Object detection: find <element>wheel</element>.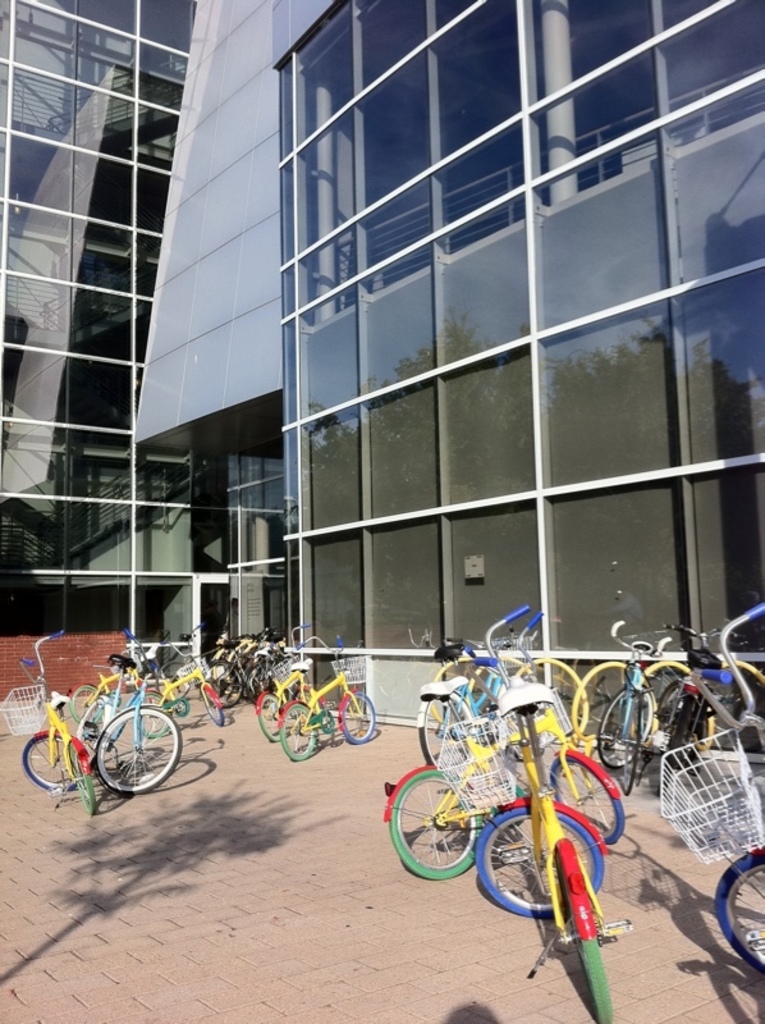
x1=416 y1=689 x2=475 y2=774.
